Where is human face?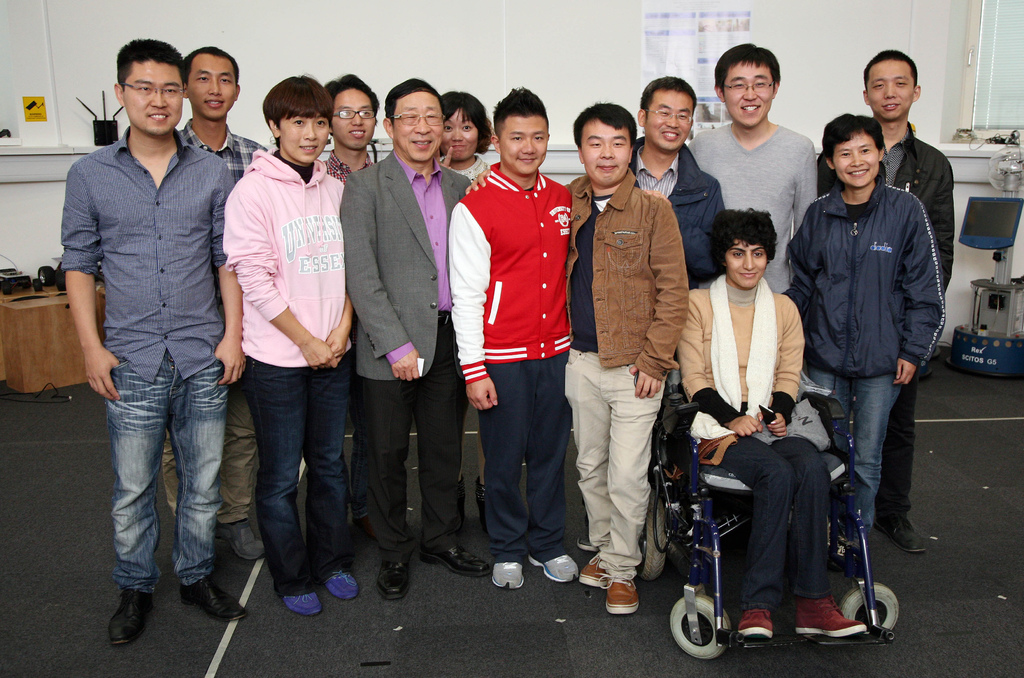
bbox=[726, 238, 765, 286].
